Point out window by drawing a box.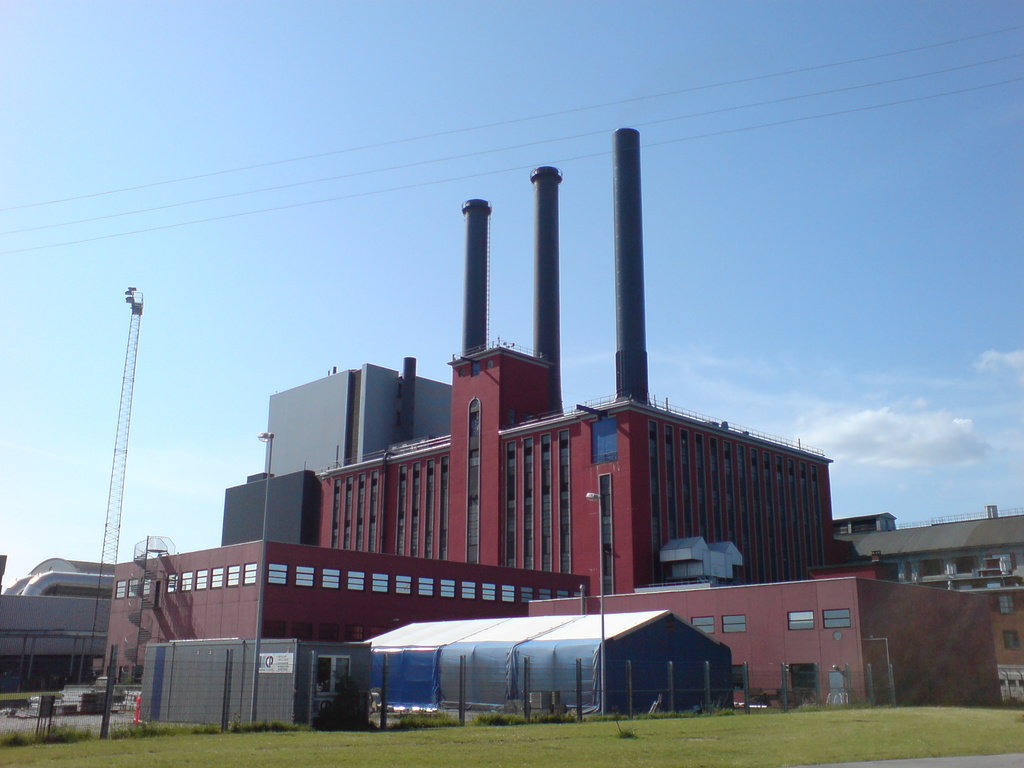
{"left": 460, "top": 582, "right": 476, "bottom": 600}.
